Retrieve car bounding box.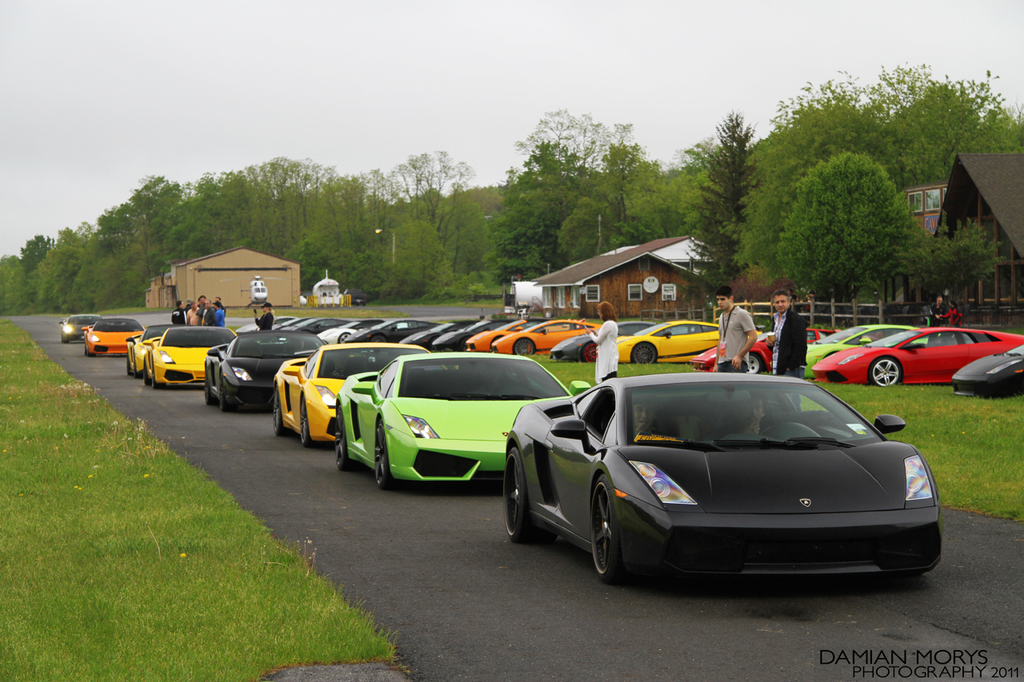
Bounding box: bbox=[82, 314, 145, 359].
